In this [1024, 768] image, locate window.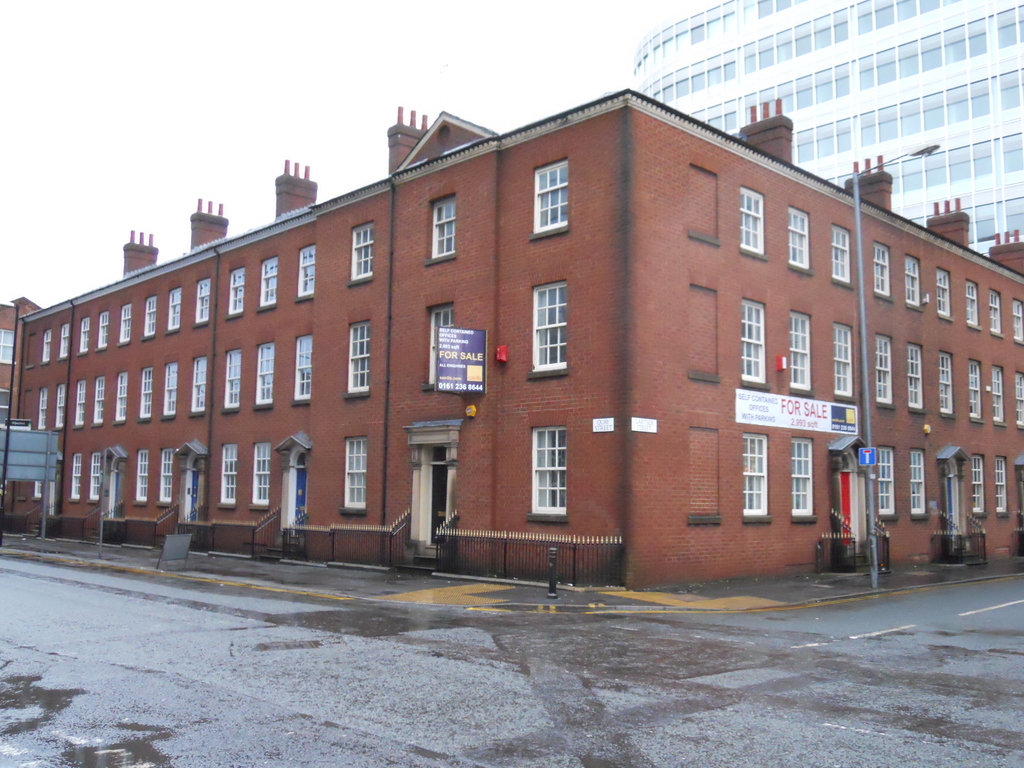
Bounding box: BBox(214, 442, 243, 512).
